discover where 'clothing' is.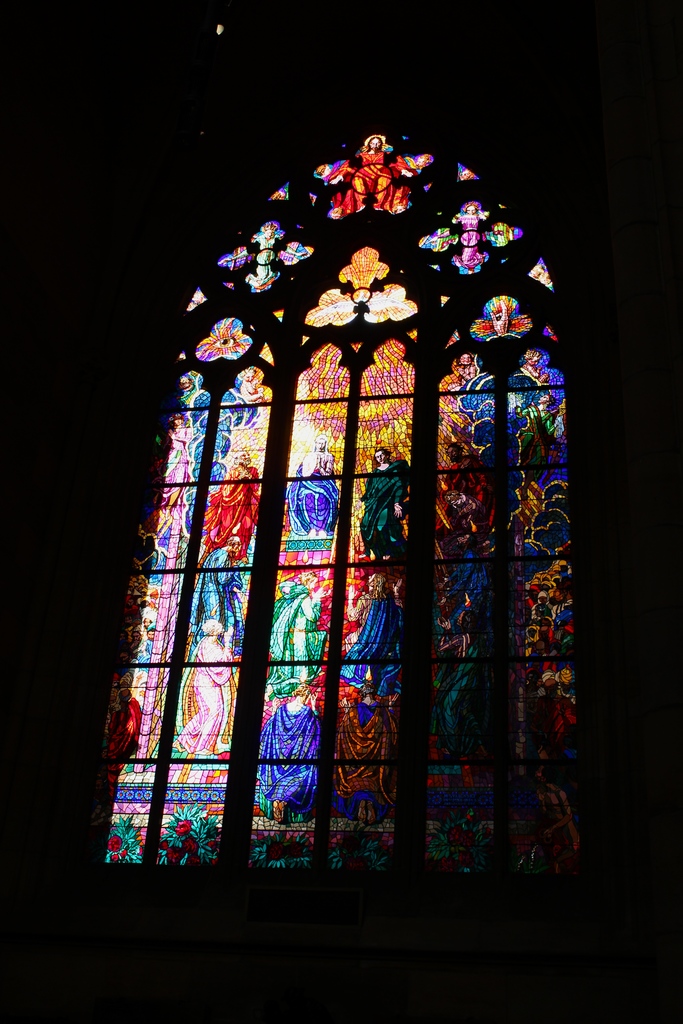
Discovered at [336,186,369,213].
